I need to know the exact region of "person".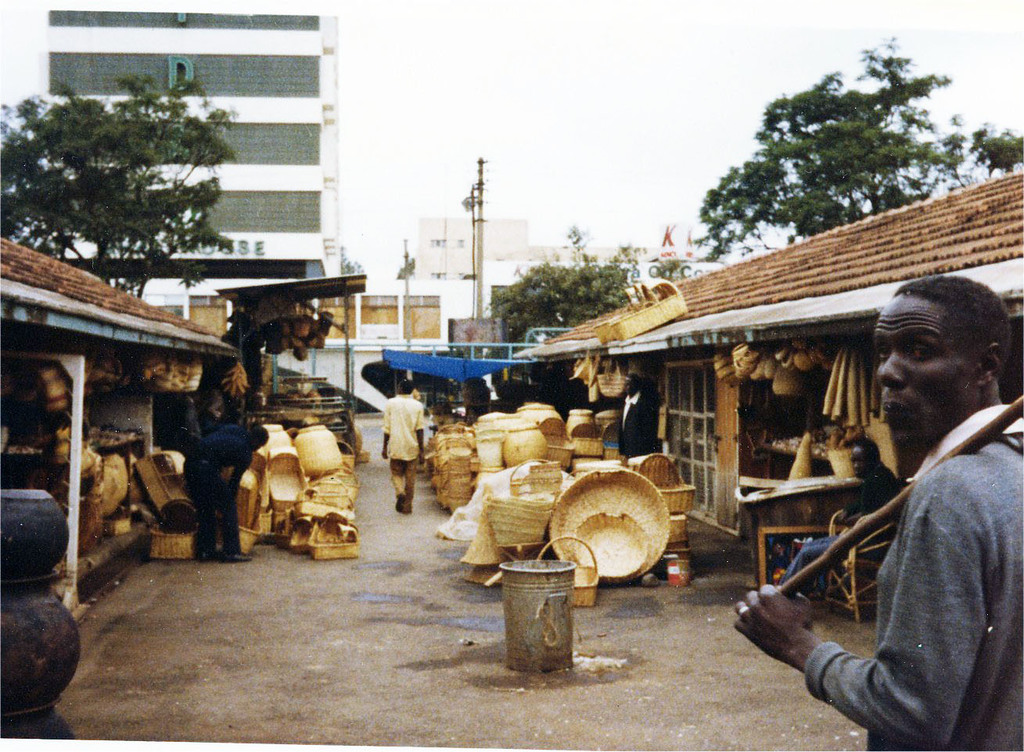
Region: rect(374, 376, 428, 513).
